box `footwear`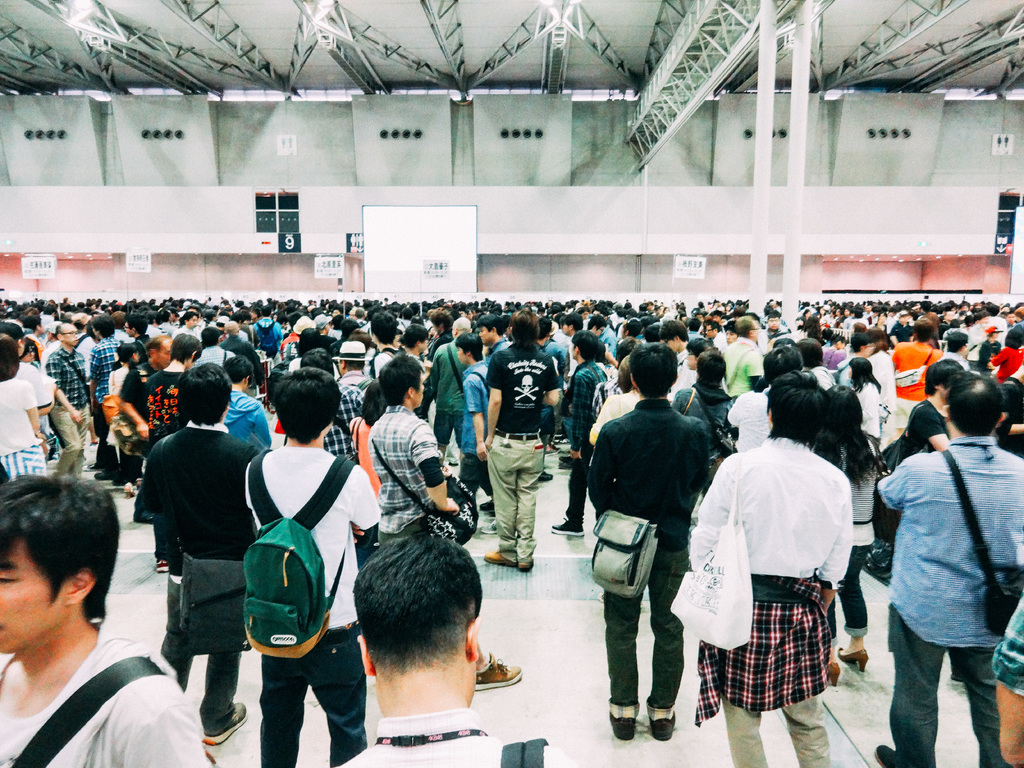
{"x1": 481, "y1": 552, "x2": 513, "y2": 566}
